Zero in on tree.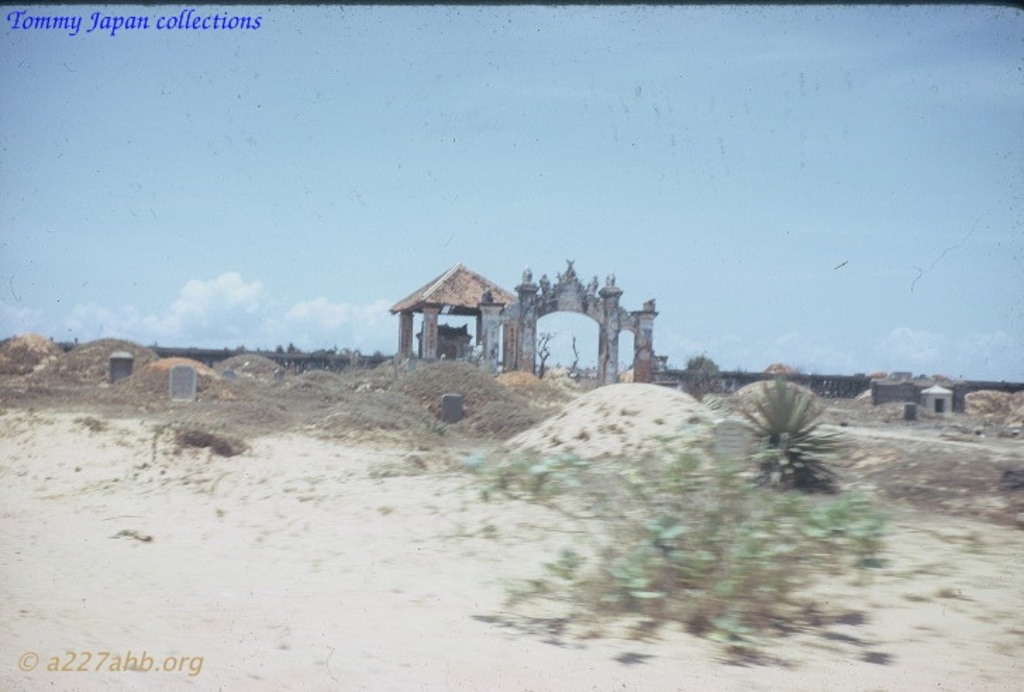
Zeroed in: select_region(538, 327, 559, 381).
